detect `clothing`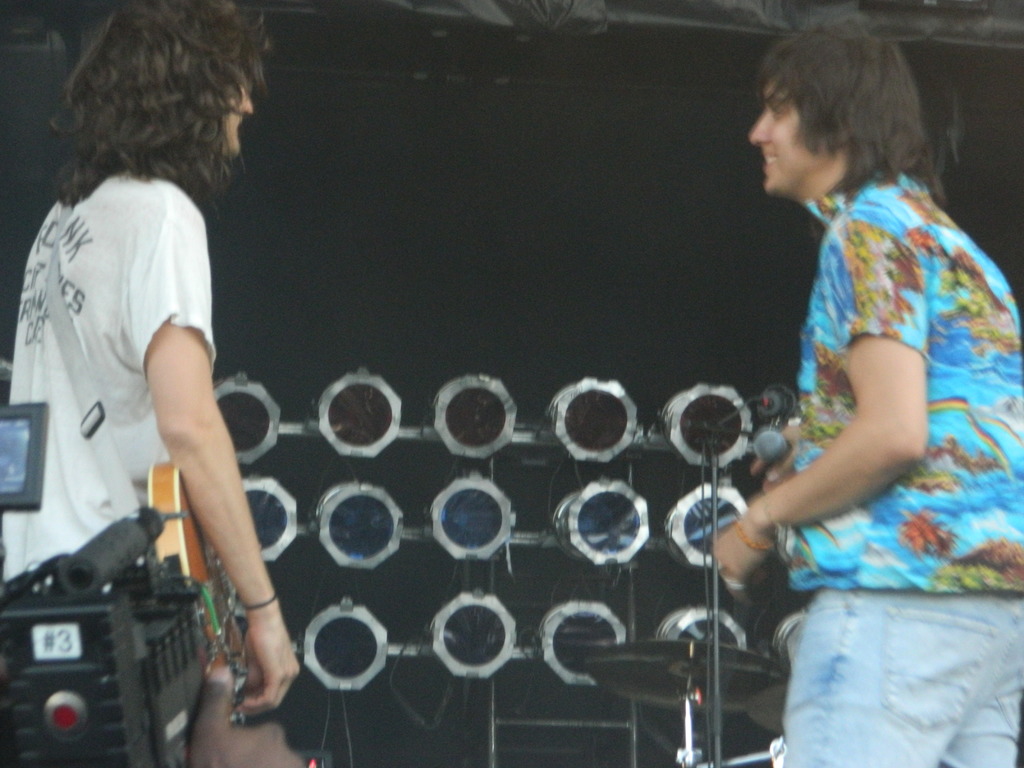
(left=19, top=138, right=209, bottom=601)
